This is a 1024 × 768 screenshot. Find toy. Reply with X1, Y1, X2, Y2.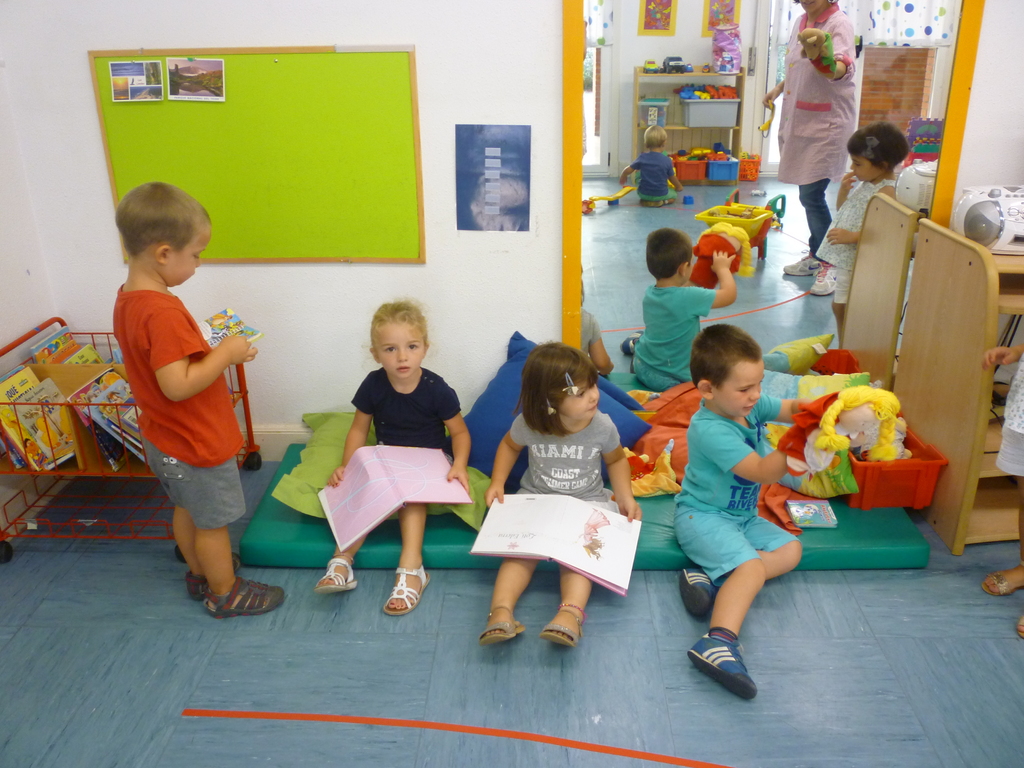
802, 26, 843, 80.
